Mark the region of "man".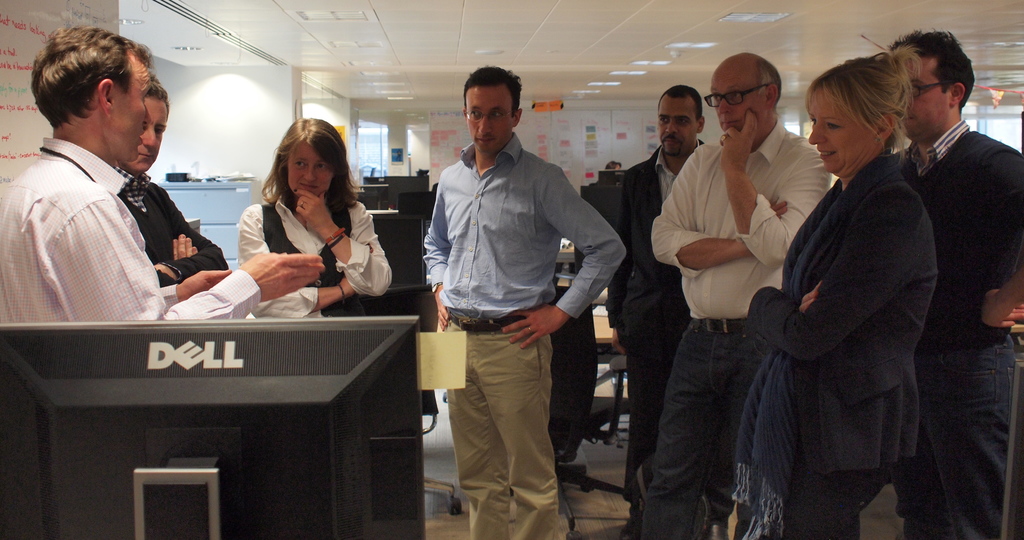
Region: bbox(637, 48, 838, 539).
